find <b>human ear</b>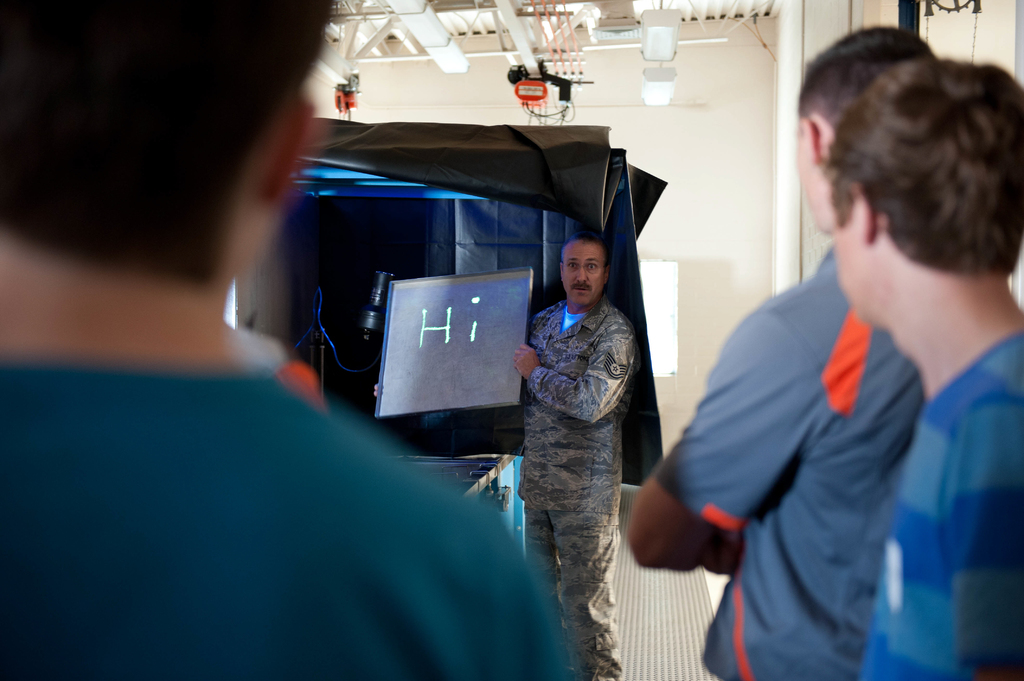
Rect(797, 117, 819, 163)
